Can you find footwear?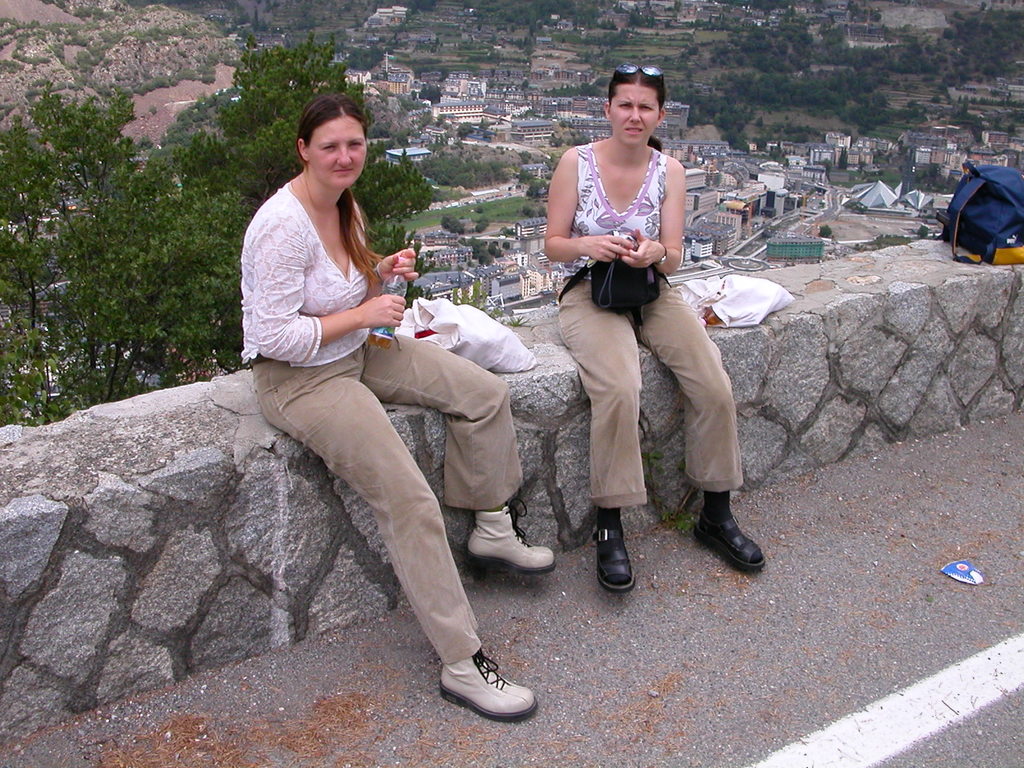
Yes, bounding box: <box>467,504,561,574</box>.
